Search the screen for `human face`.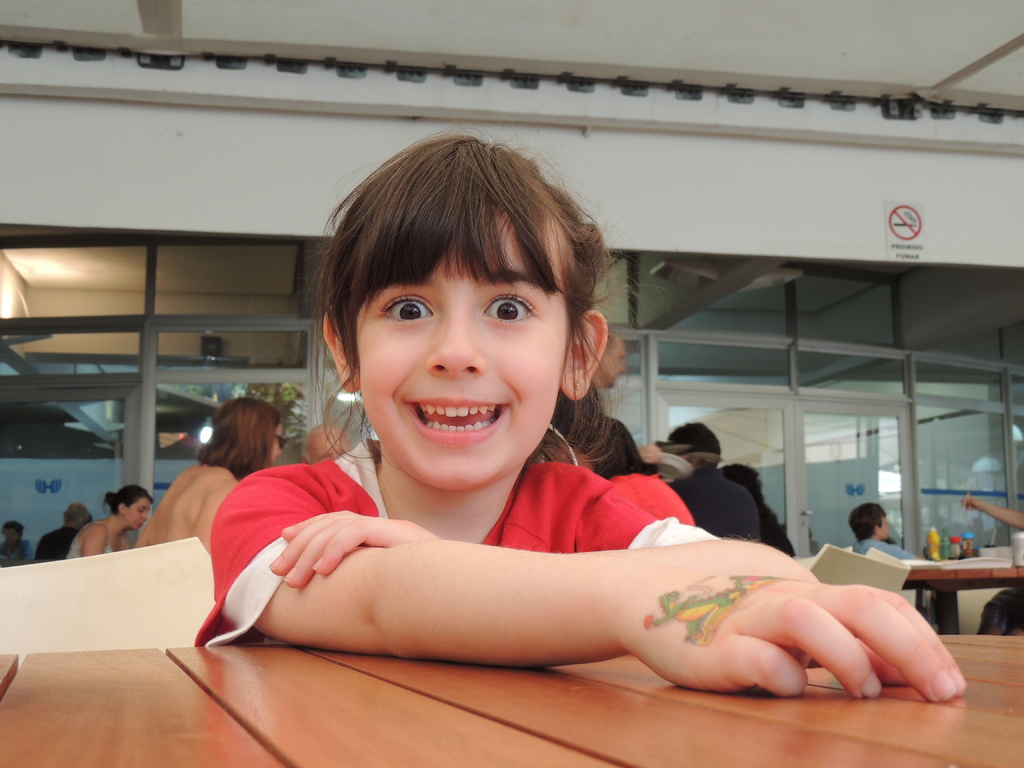
Found at l=312, t=435, r=351, b=466.
